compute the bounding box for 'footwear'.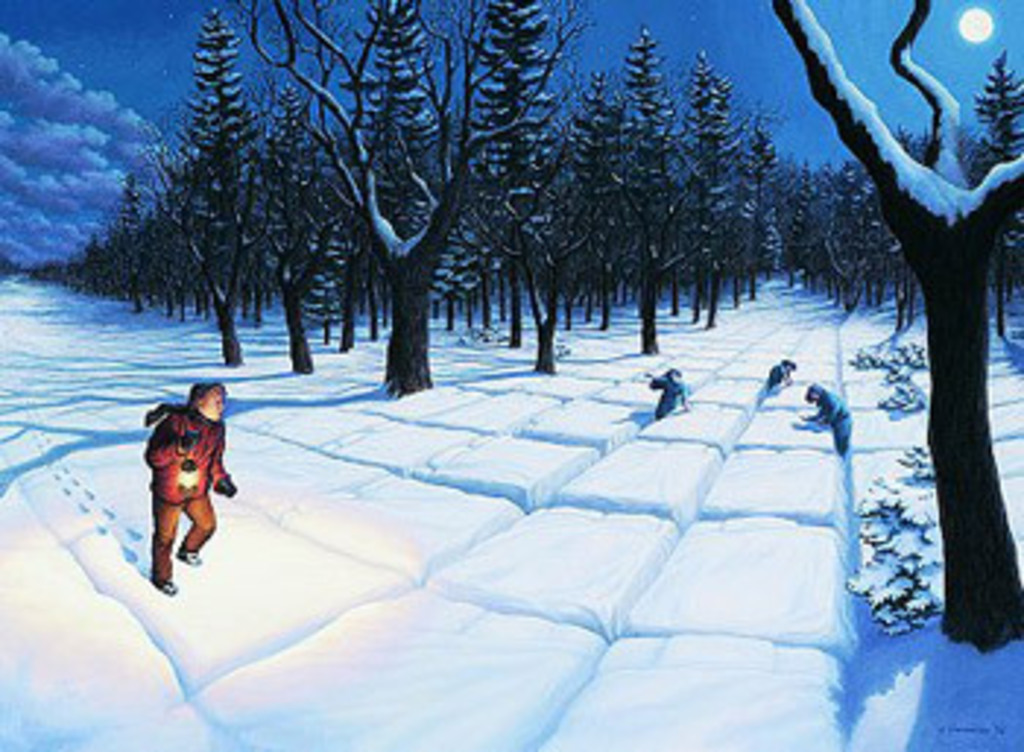
{"left": 173, "top": 550, "right": 208, "bottom": 571}.
